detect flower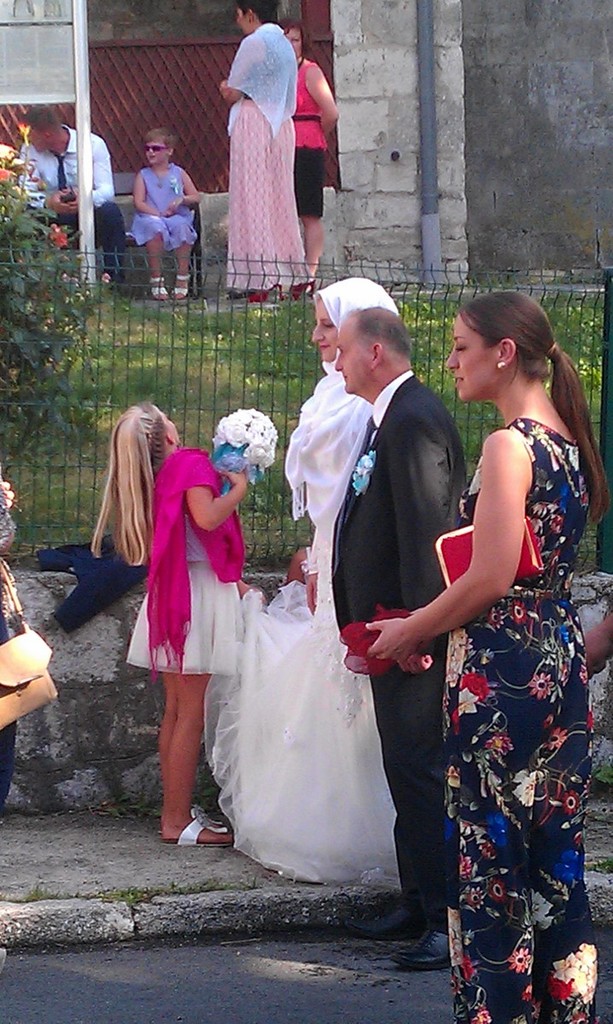
358/448/378/494
